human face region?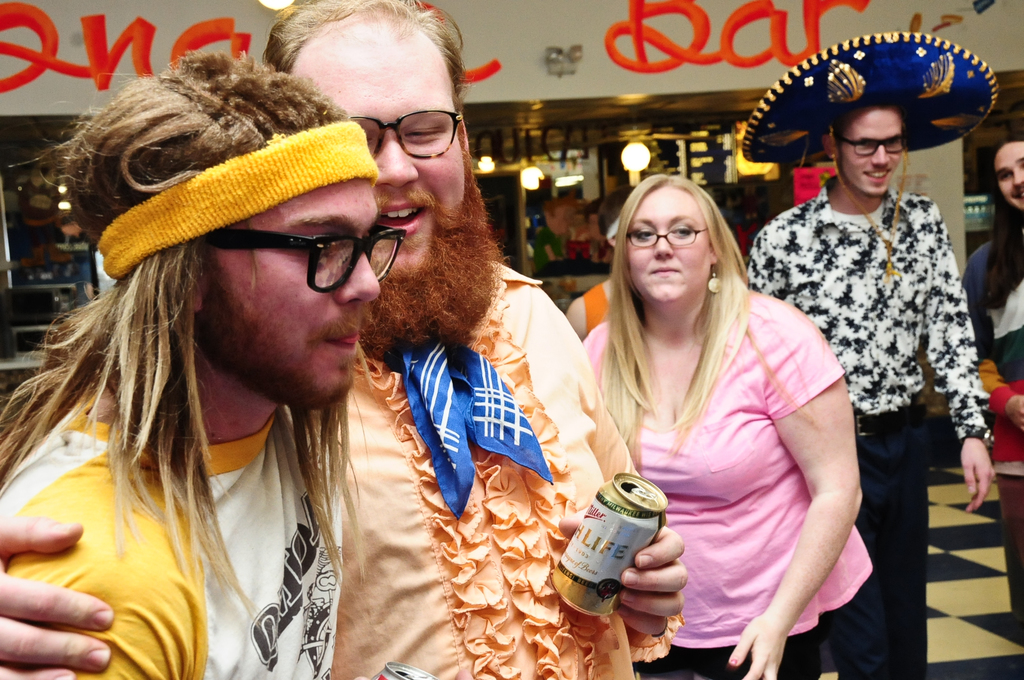
x1=204 y1=177 x2=378 y2=412
